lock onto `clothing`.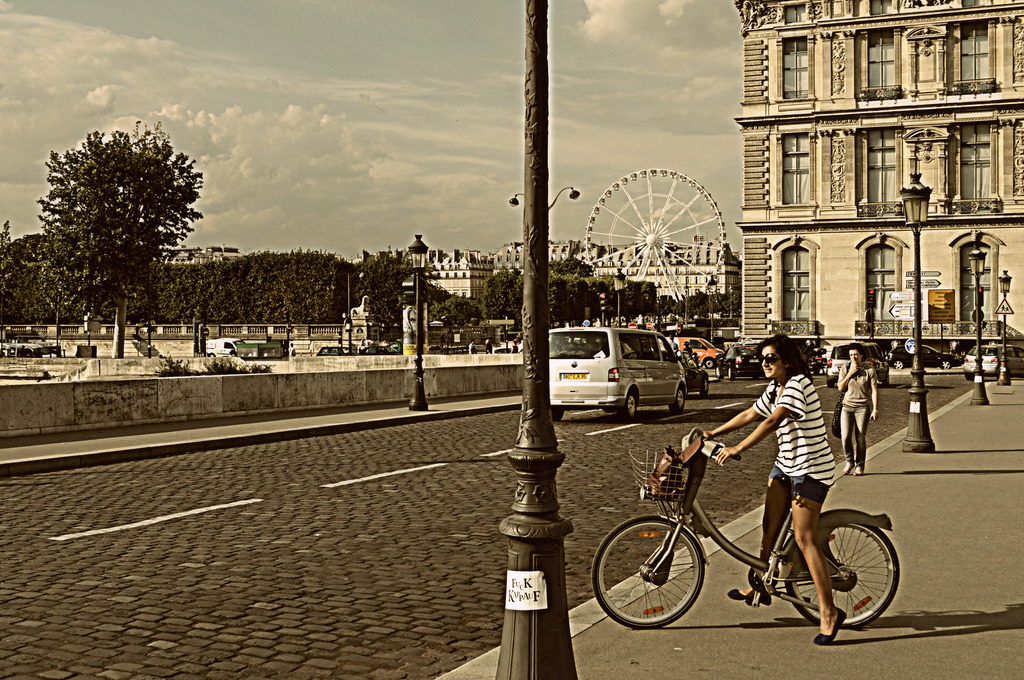
Locked: box=[842, 366, 886, 457].
